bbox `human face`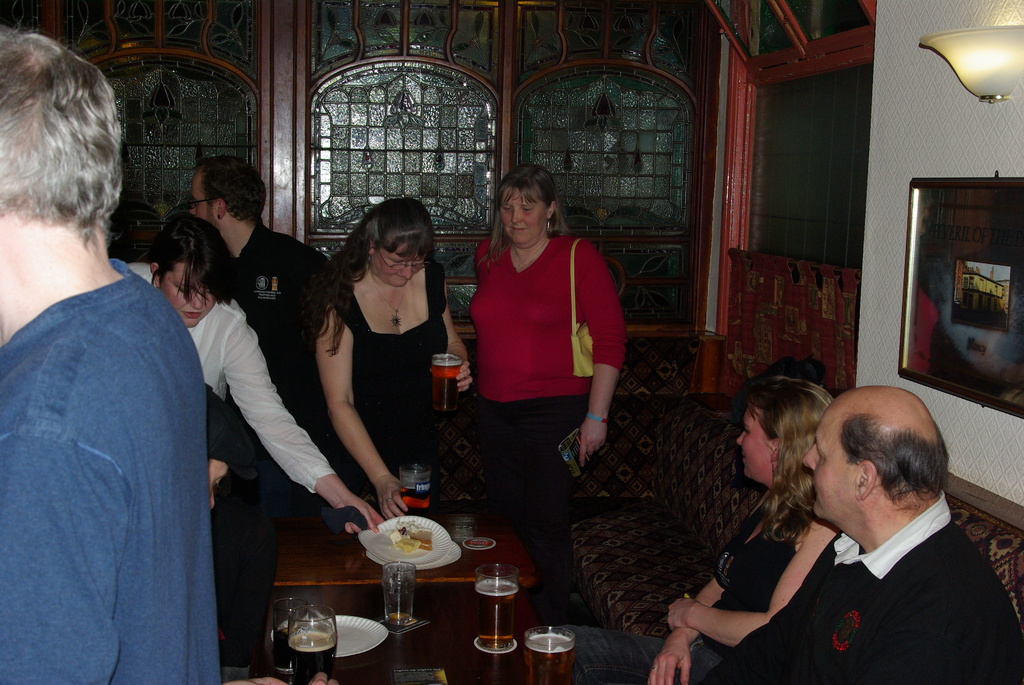
803:406:860:532
